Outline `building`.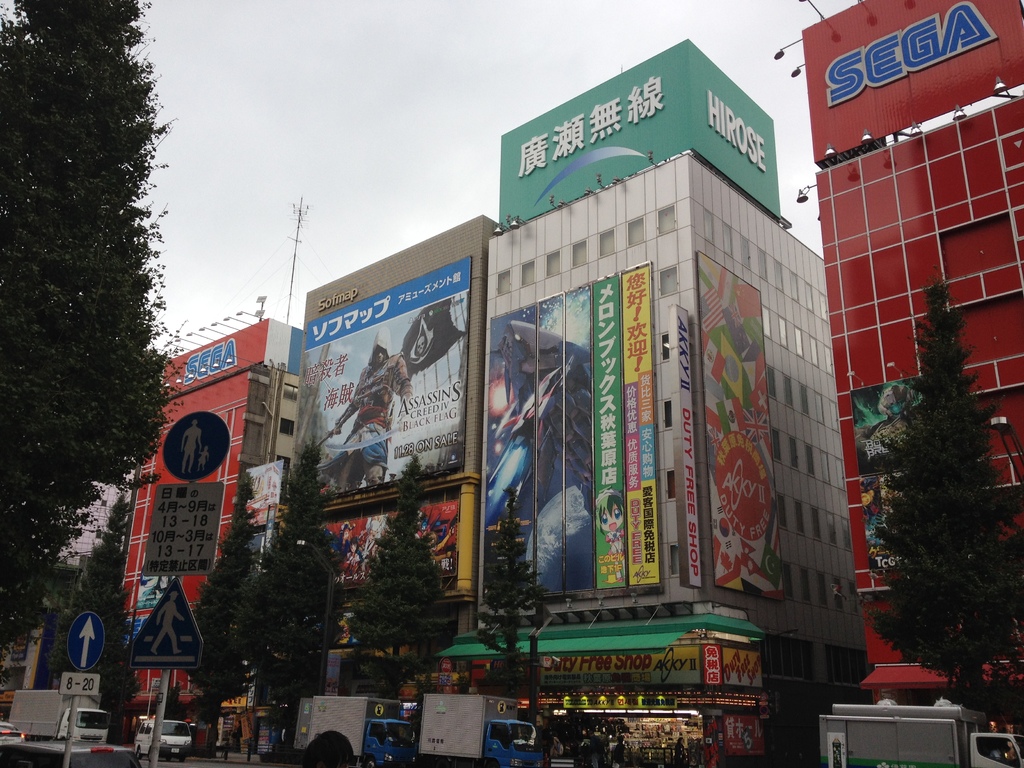
Outline: crop(481, 145, 872, 767).
